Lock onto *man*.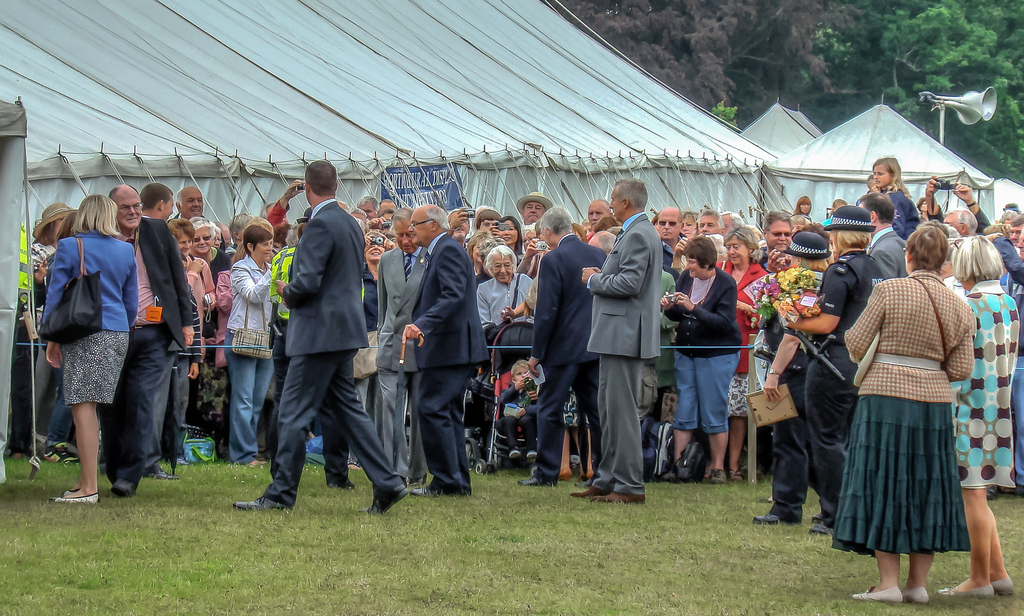
Locked: bbox=(115, 186, 202, 480).
